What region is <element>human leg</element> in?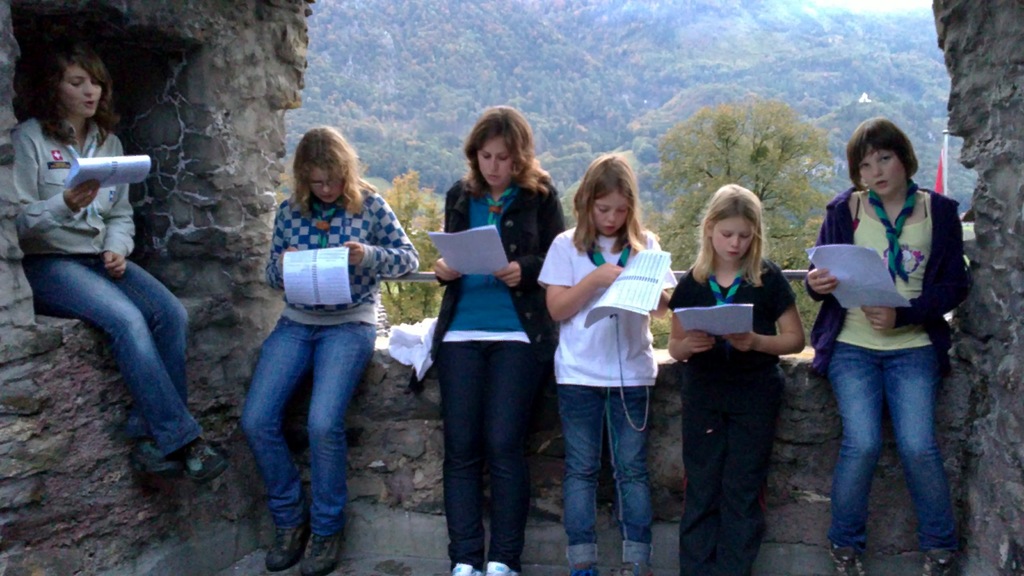
822:346:884:574.
